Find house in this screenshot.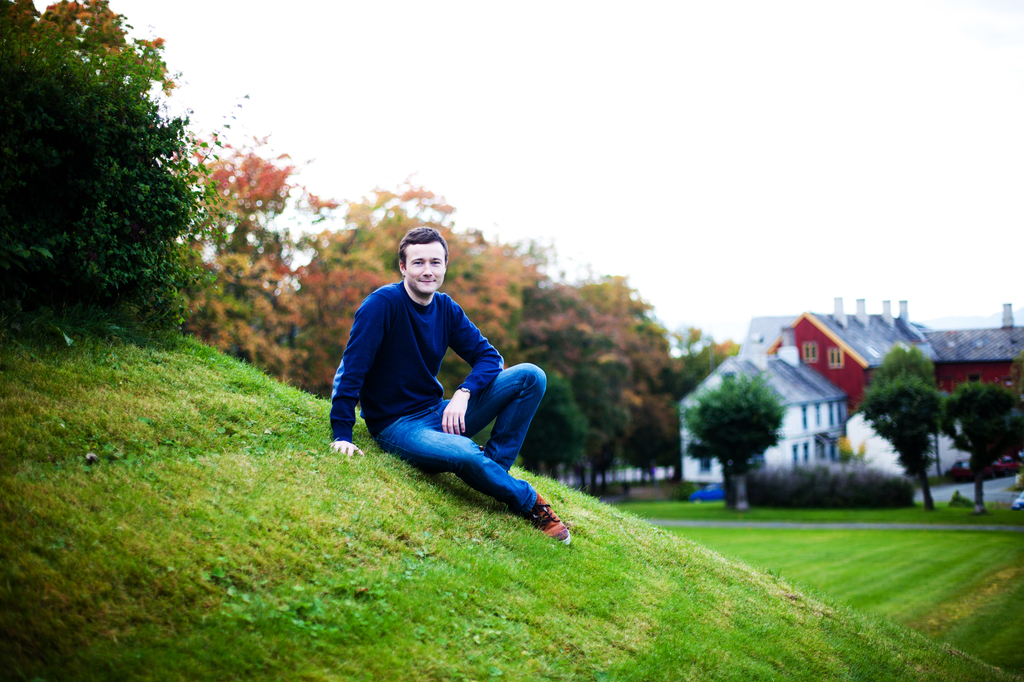
The bounding box for house is x1=676, y1=356, x2=847, y2=485.
